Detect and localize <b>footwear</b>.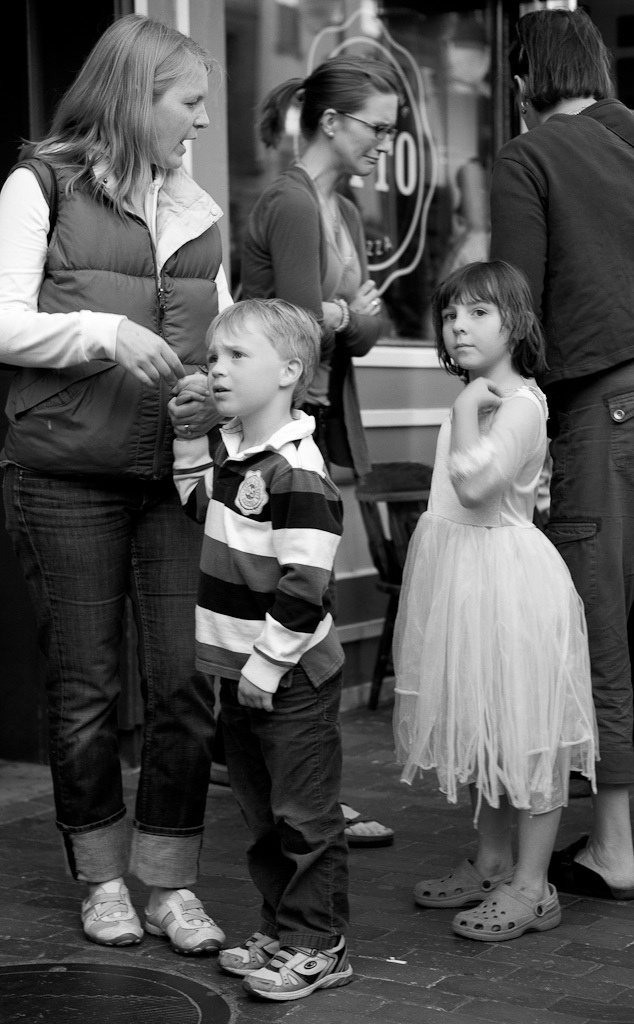
Localized at pyautogui.locateOnScreen(448, 878, 561, 937).
